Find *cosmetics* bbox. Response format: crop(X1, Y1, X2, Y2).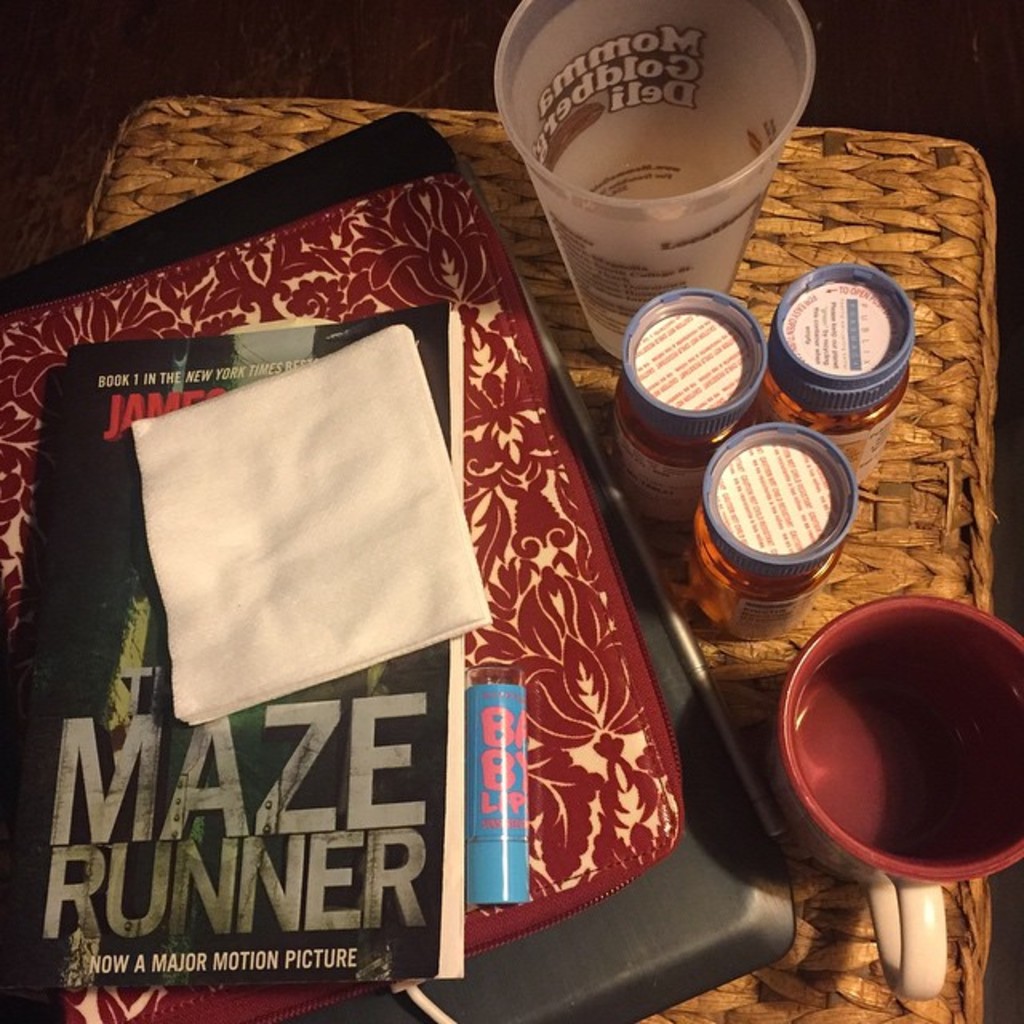
crop(456, 683, 536, 910).
